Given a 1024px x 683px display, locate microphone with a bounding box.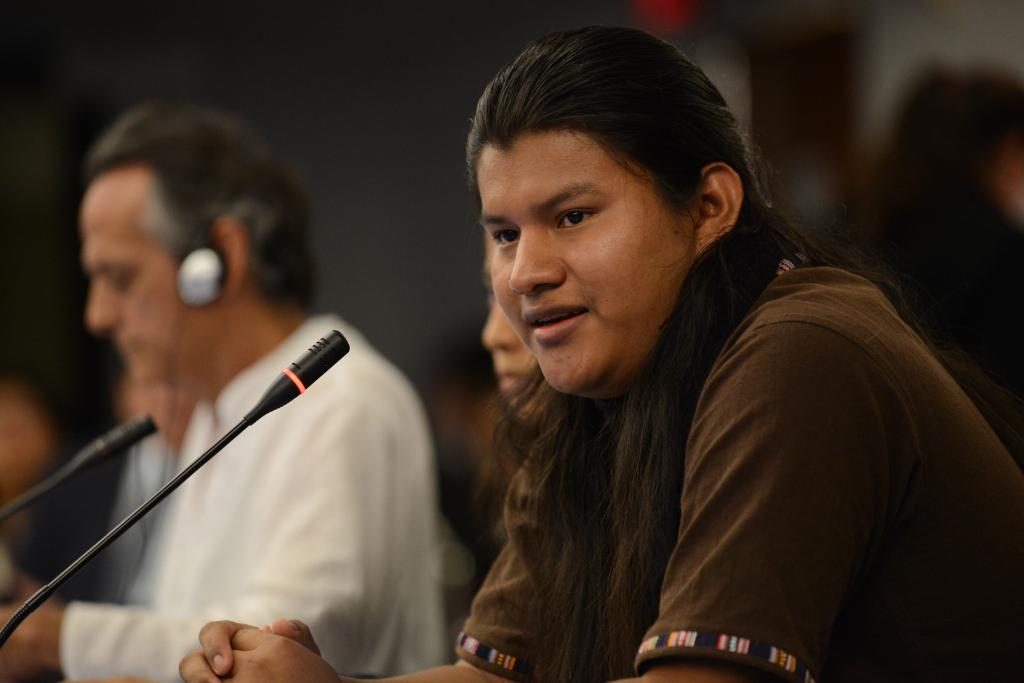
Located: bbox=[0, 327, 349, 648].
